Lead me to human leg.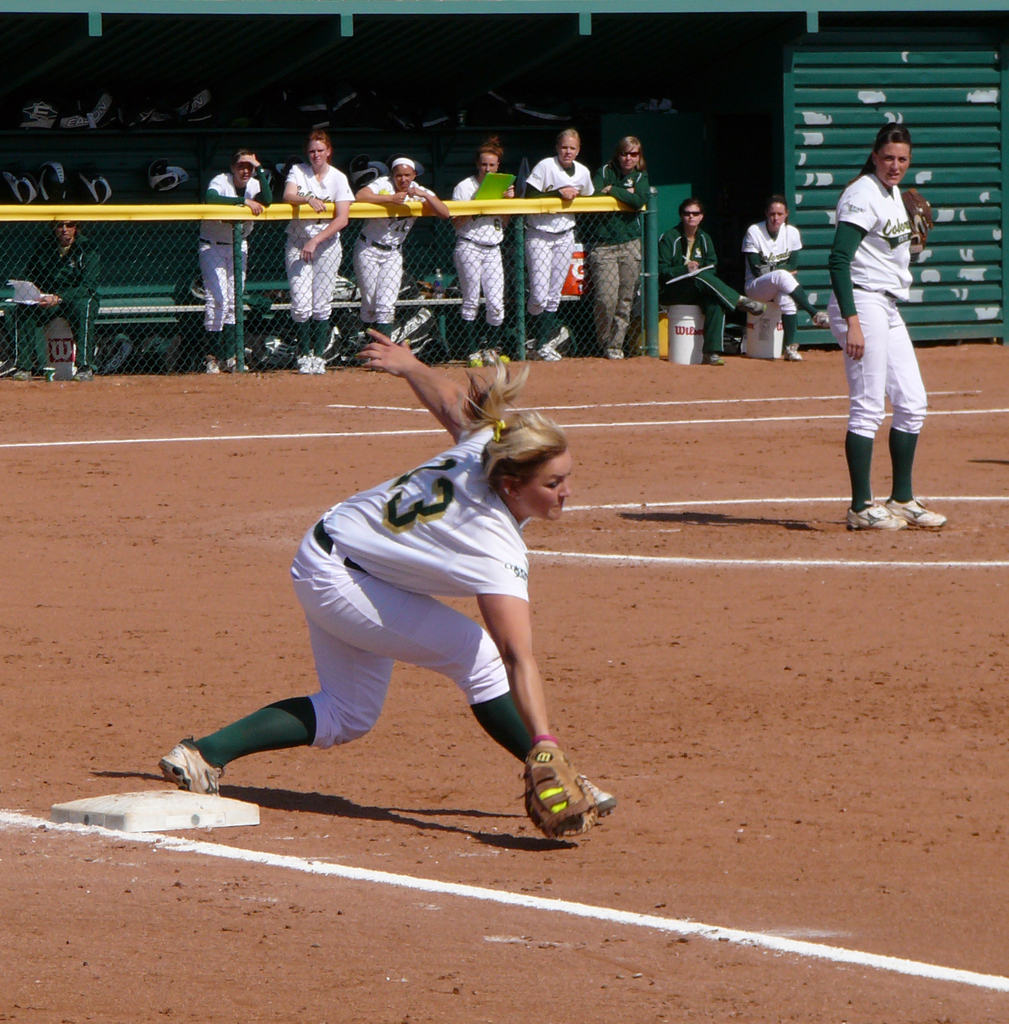
Lead to left=355, top=242, right=382, bottom=347.
